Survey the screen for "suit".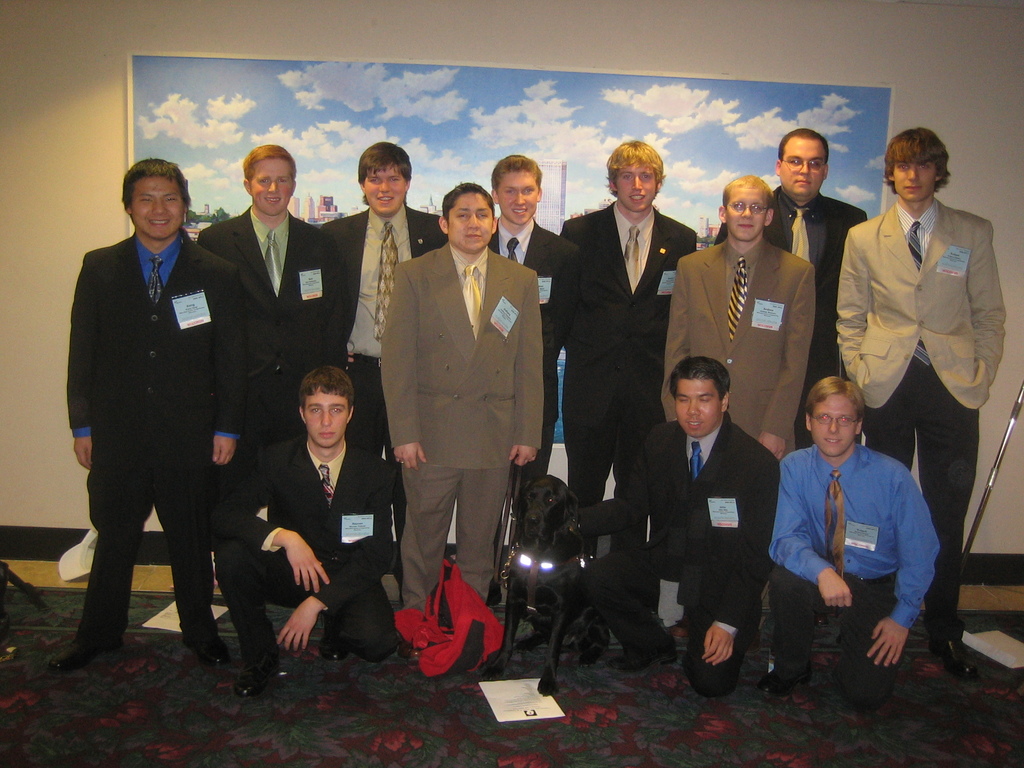
Survey found: left=65, top=230, right=245, bottom=637.
